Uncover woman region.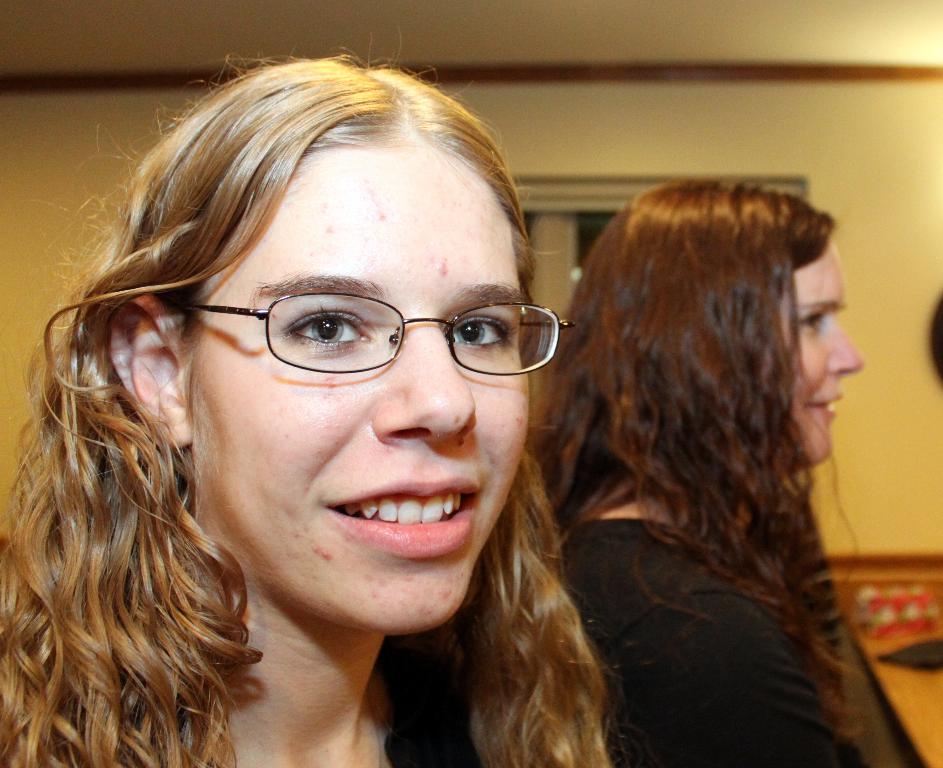
Uncovered: <bbox>1, 63, 678, 764</bbox>.
